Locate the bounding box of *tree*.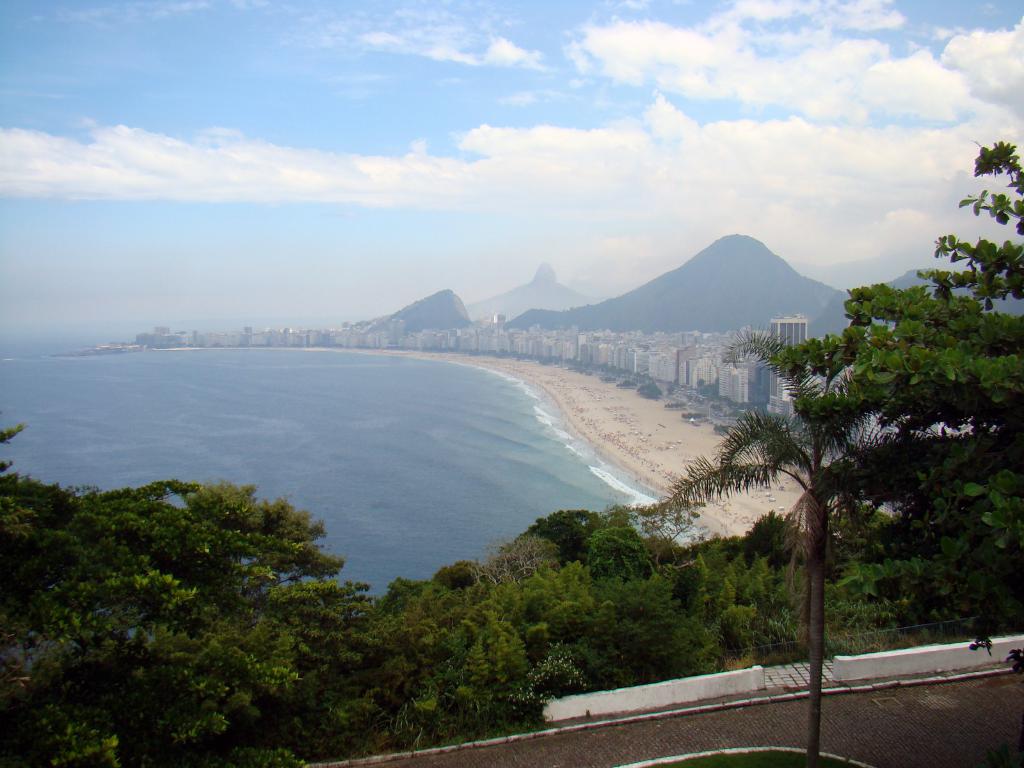
Bounding box: [left=318, top=570, right=539, bottom=762].
